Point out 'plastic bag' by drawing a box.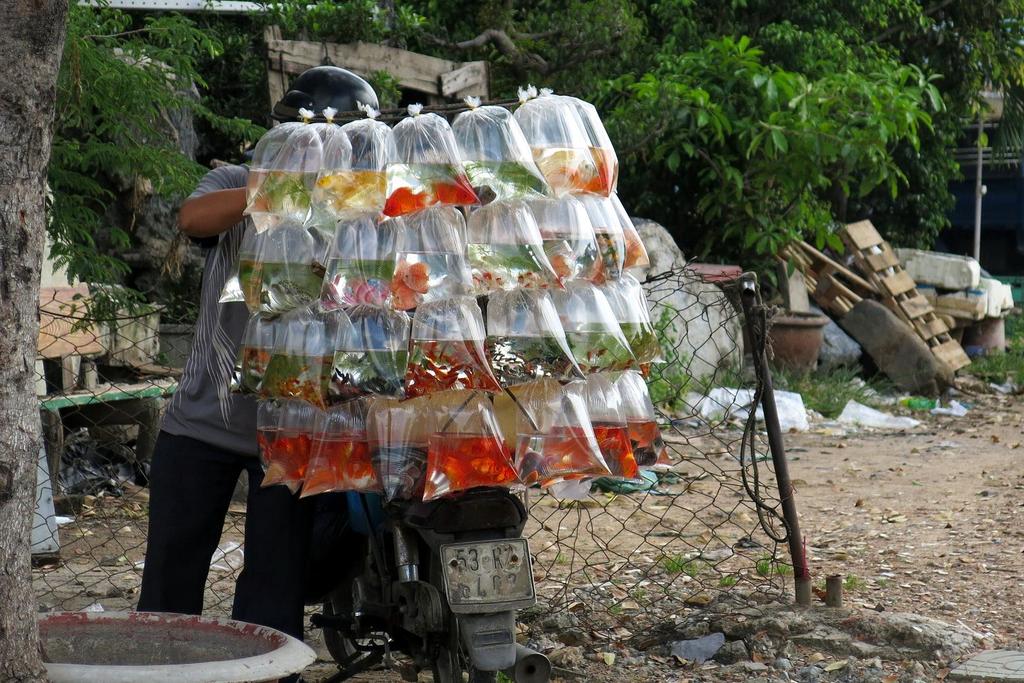
<box>238,81,677,503</box>.
